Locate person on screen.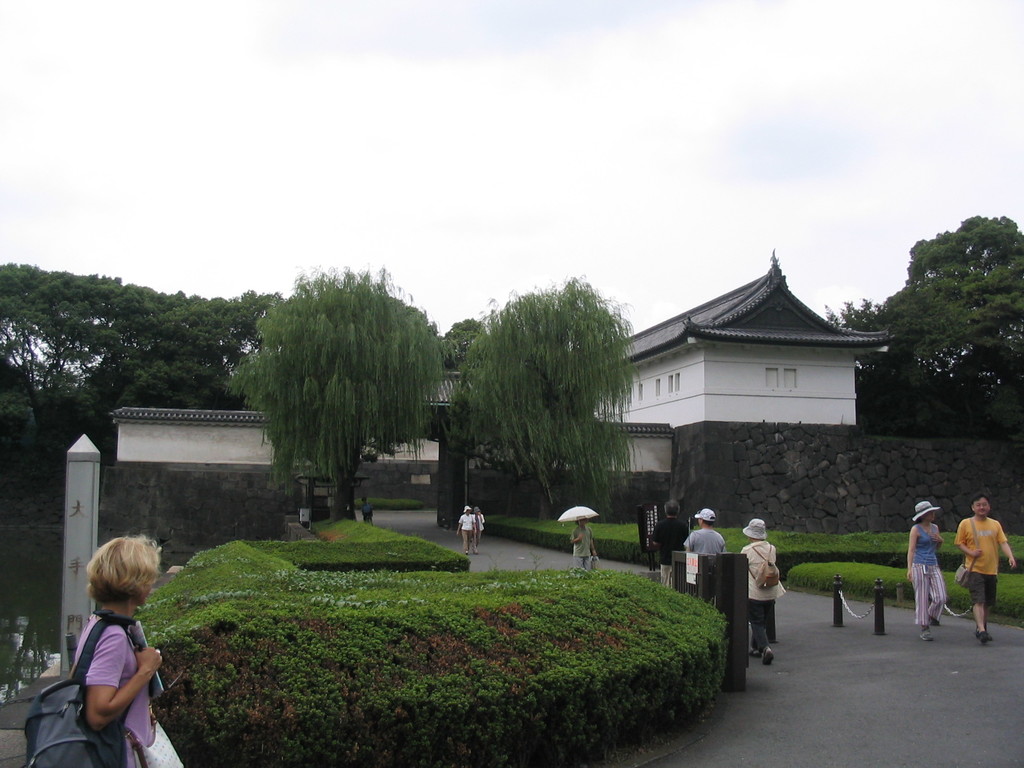
On screen at bbox=(752, 524, 799, 673).
